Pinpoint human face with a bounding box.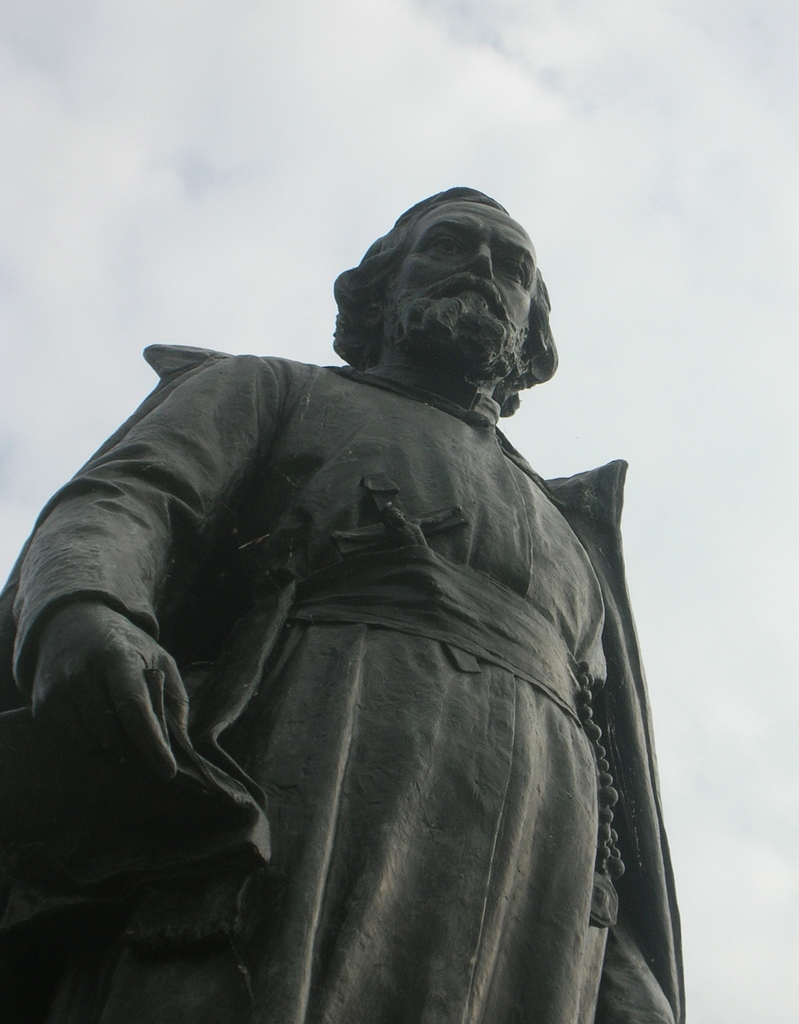
pyautogui.locateOnScreen(388, 207, 538, 362).
